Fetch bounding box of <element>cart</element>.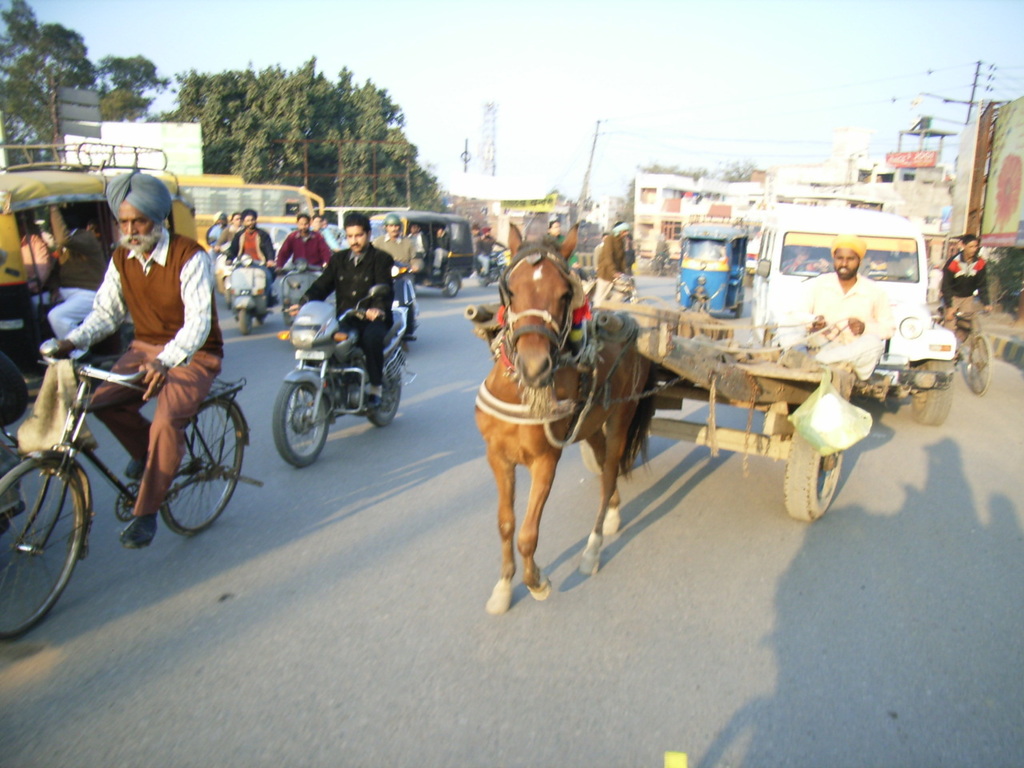
Bbox: 463:303:859:523.
